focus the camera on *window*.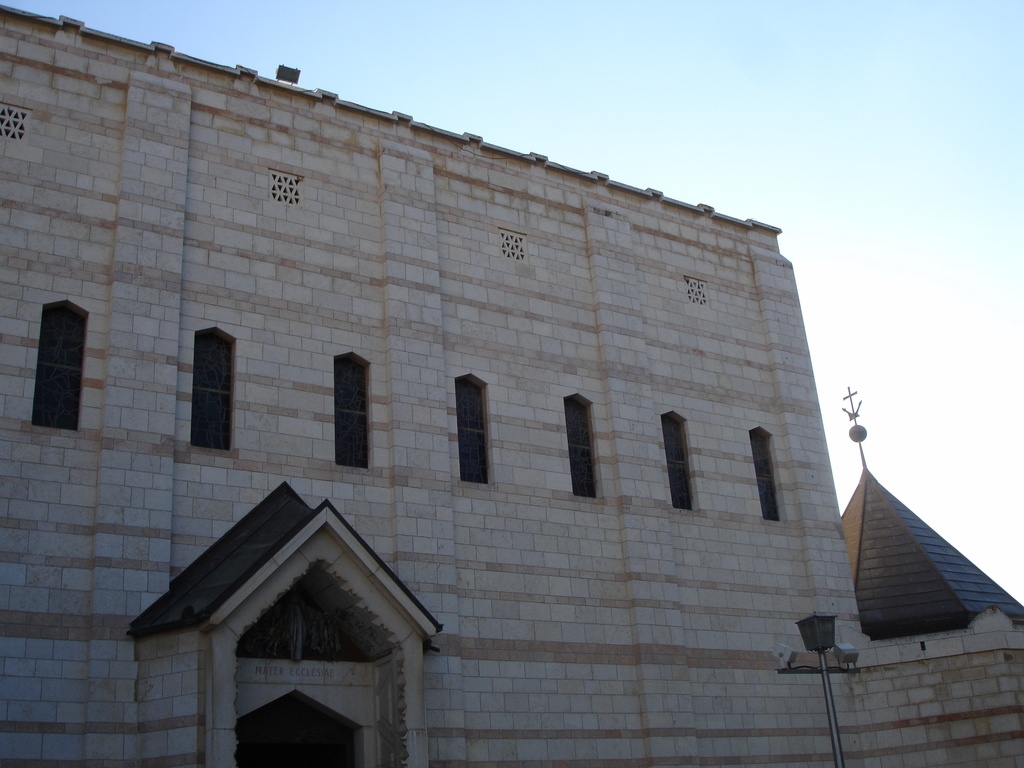
Focus region: <bbox>752, 435, 773, 526</bbox>.
